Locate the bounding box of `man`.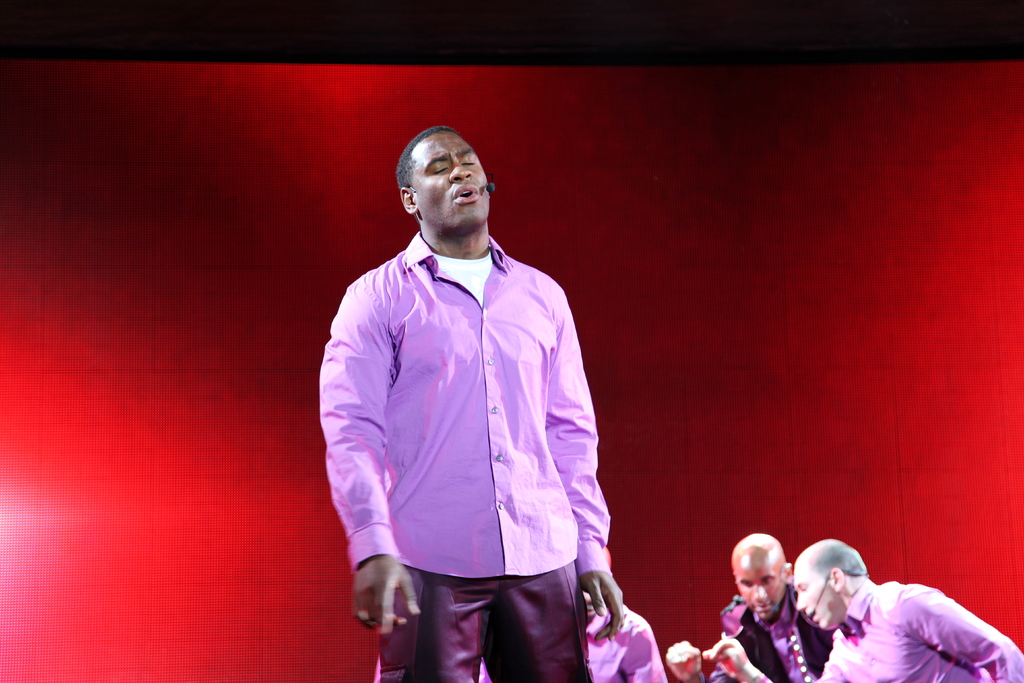
Bounding box: <box>703,537,1023,682</box>.
